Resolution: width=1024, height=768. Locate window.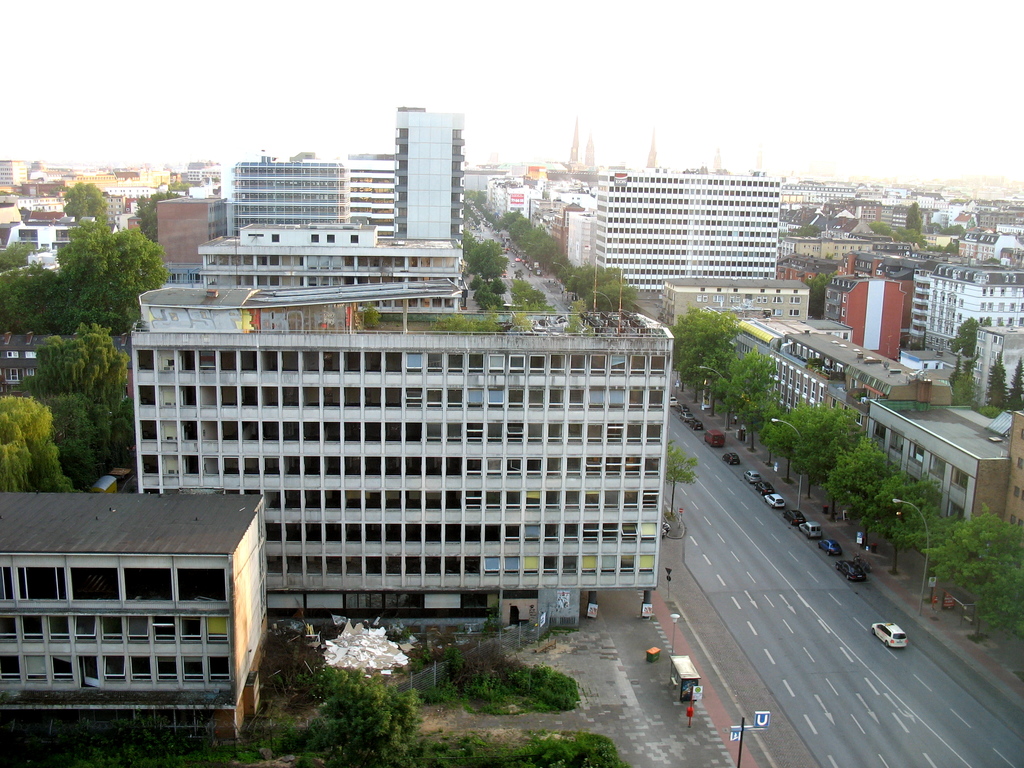
box=[0, 653, 19, 683].
